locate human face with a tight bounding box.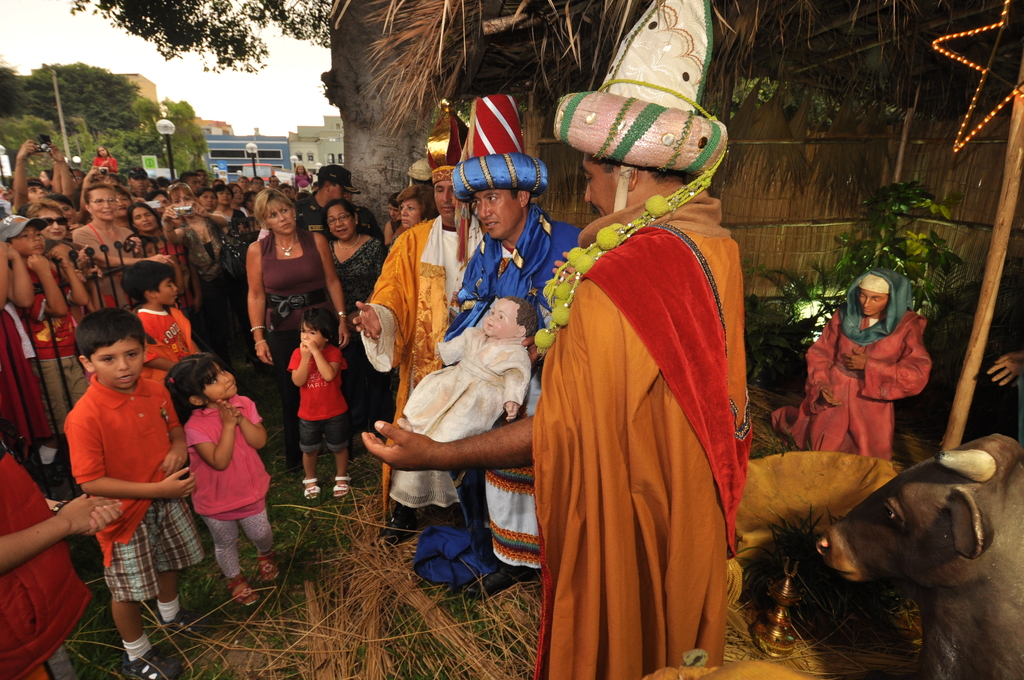
pyautogui.locateOnScreen(159, 279, 178, 307).
